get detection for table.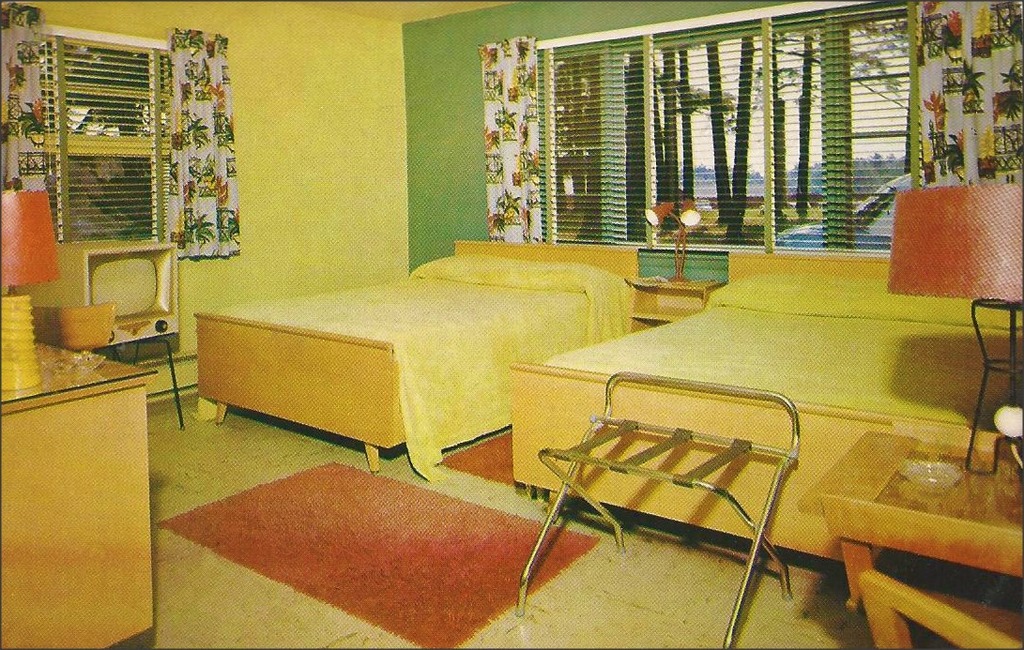
Detection: [795, 427, 1023, 649].
